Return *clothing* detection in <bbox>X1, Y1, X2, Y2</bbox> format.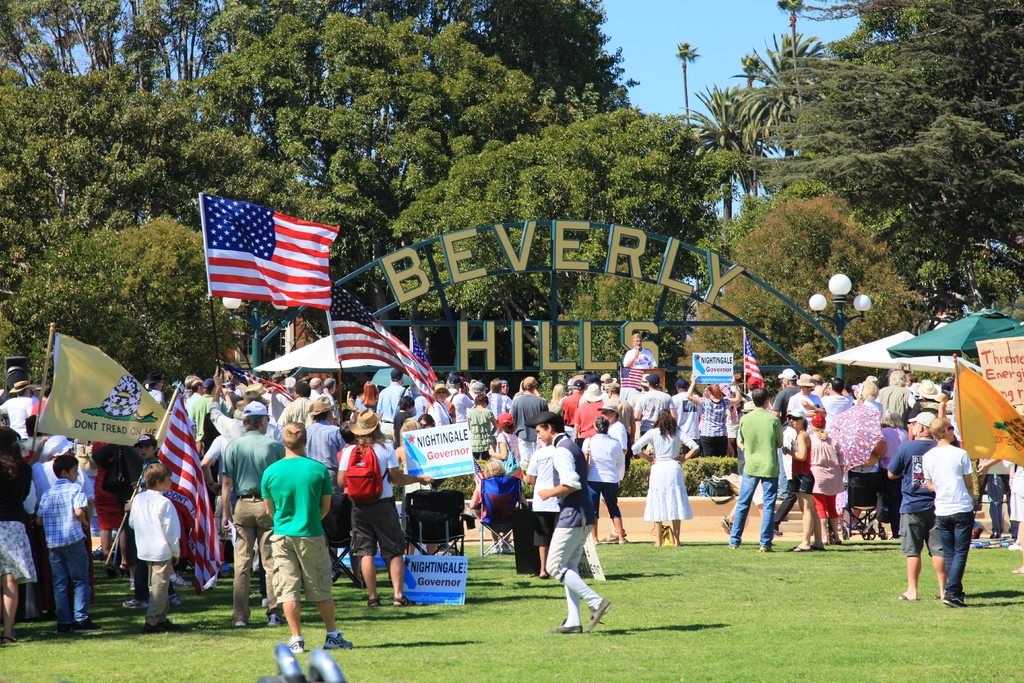
<bbox>450, 393, 464, 433</bbox>.
